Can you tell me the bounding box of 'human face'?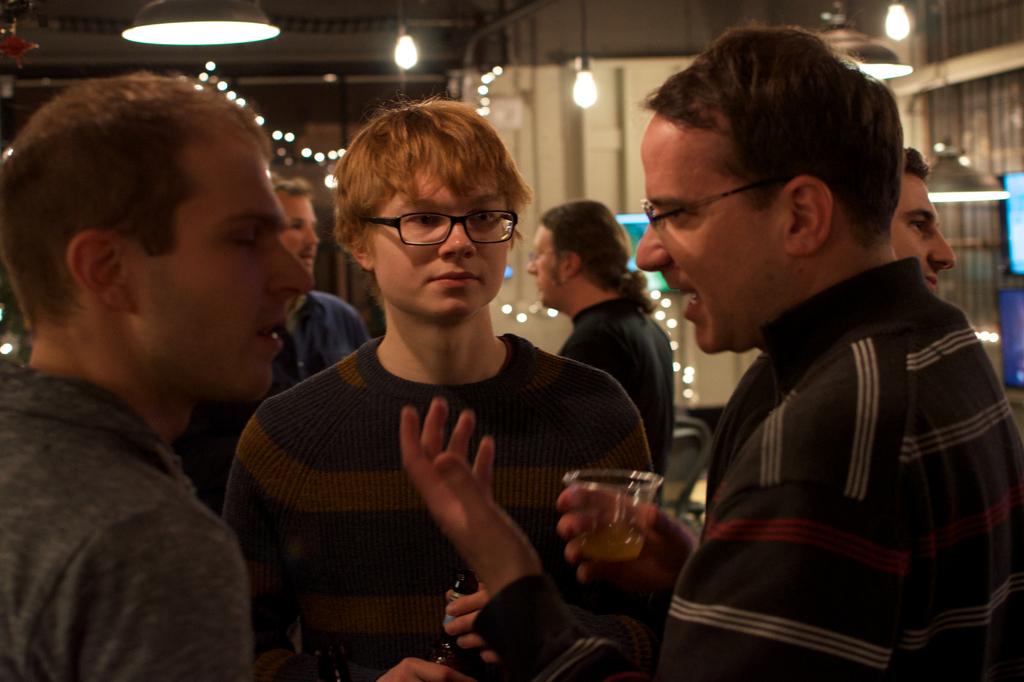
box(894, 178, 952, 290).
